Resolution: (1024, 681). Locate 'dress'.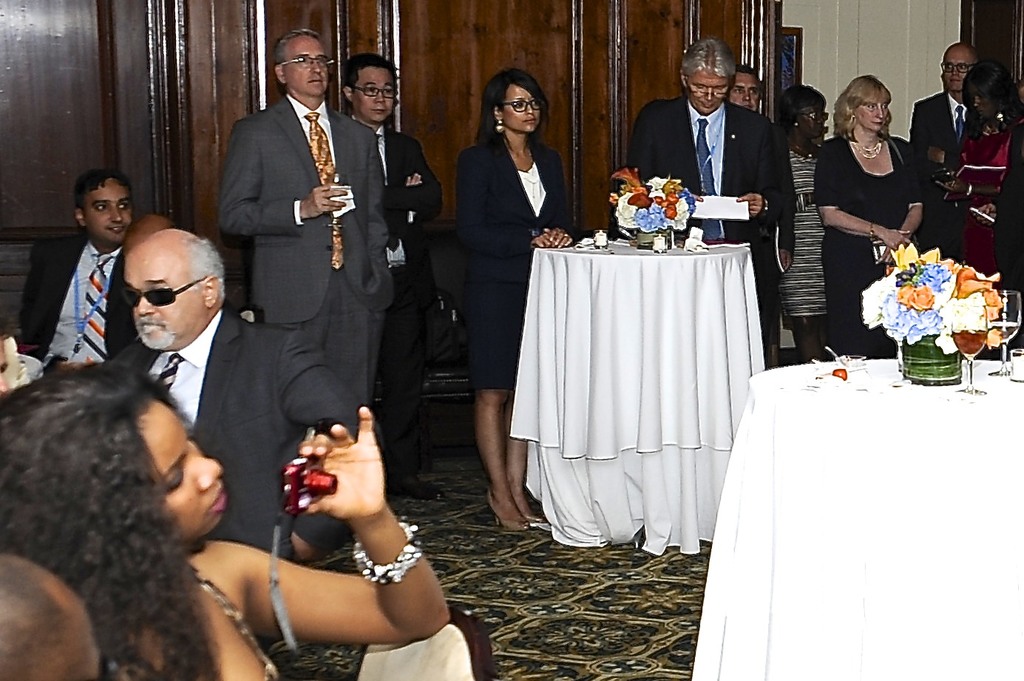
pyautogui.locateOnScreen(455, 113, 565, 387).
